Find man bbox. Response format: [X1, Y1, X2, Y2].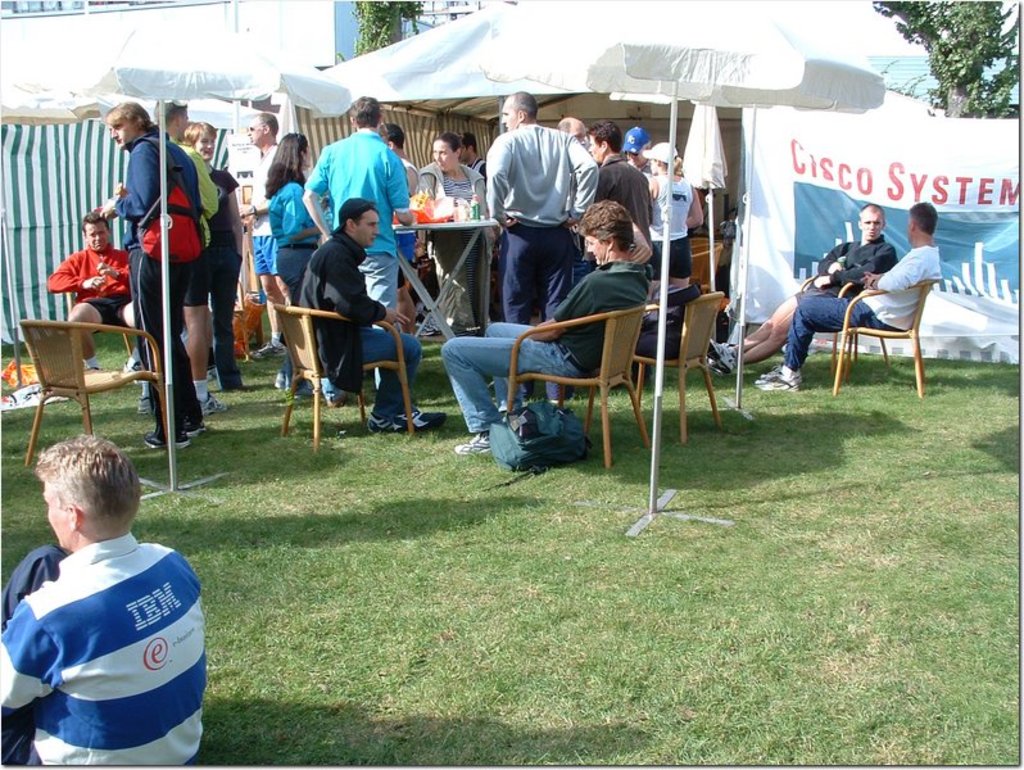
[373, 121, 417, 334].
